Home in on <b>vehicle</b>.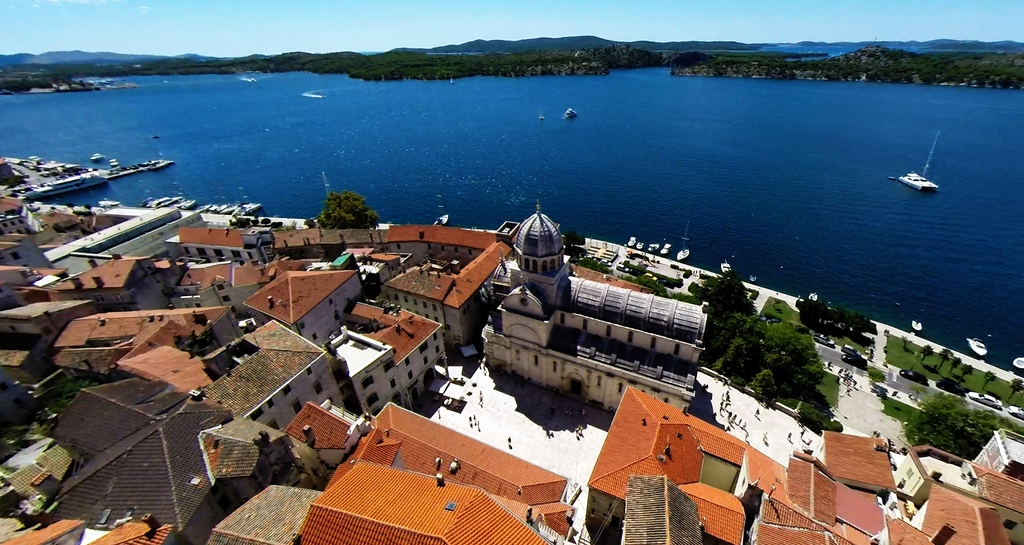
Homed in at (896,129,942,193).
